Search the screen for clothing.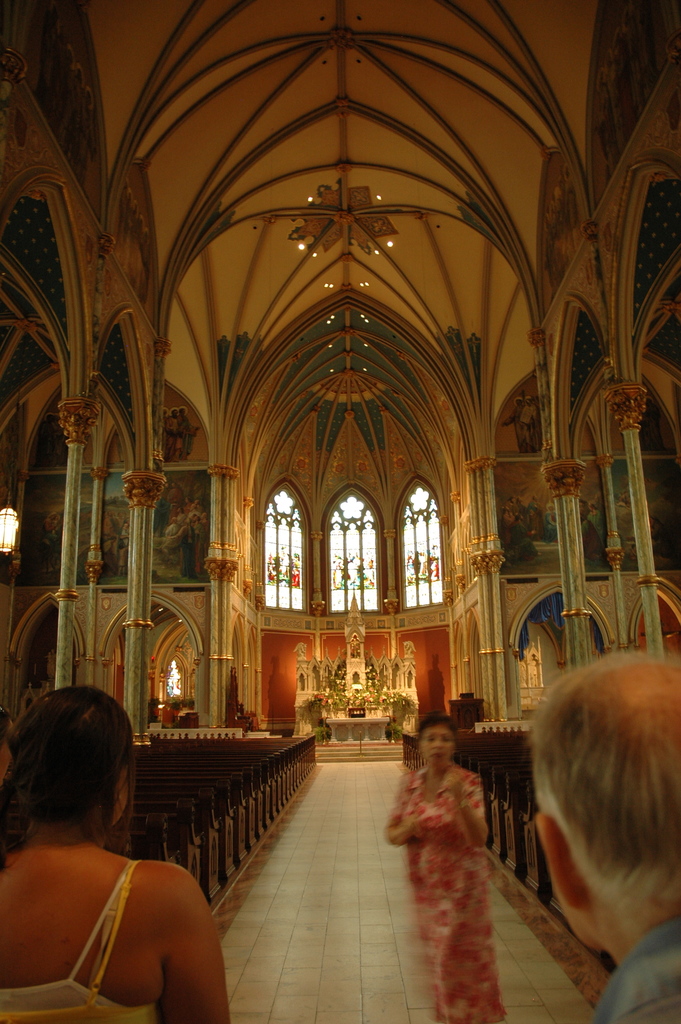
Found at left=595, top=913, right=680, bottom=1023.
